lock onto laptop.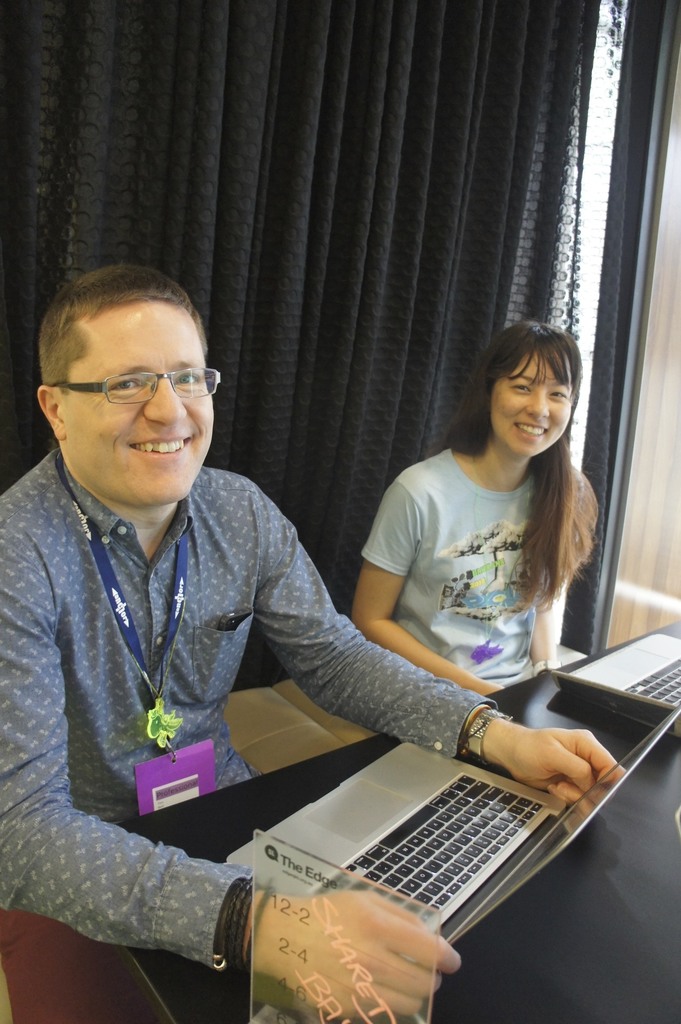
Locked: (213, 689, 645, 954).
